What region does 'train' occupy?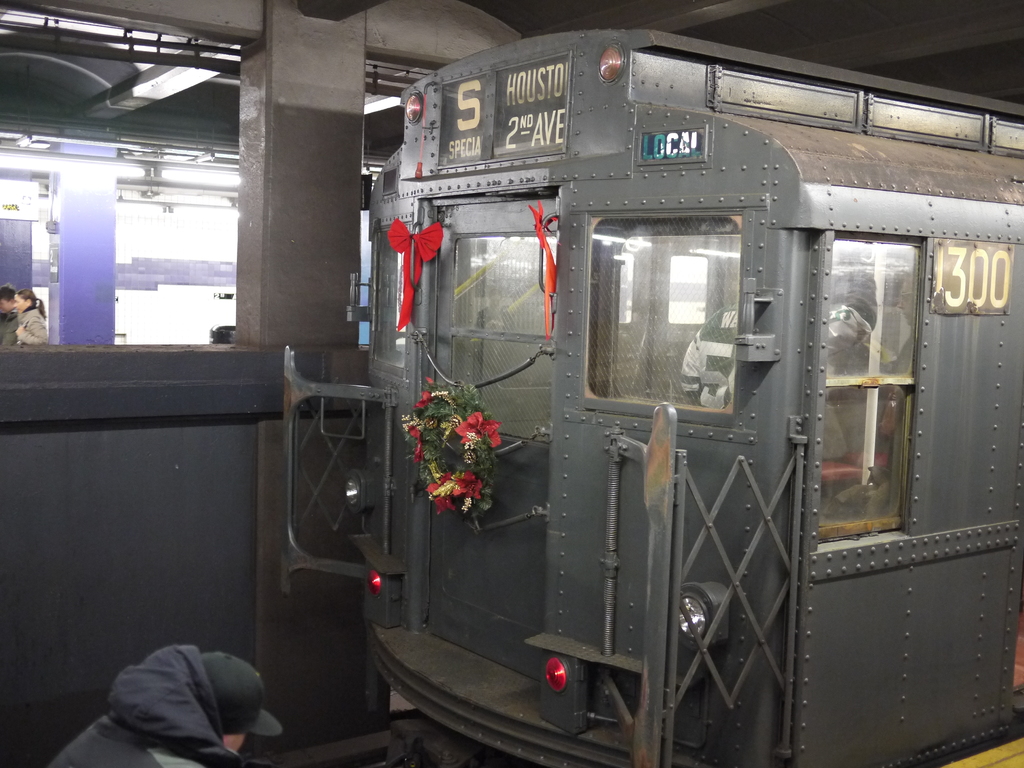
283,30,1023,767.
